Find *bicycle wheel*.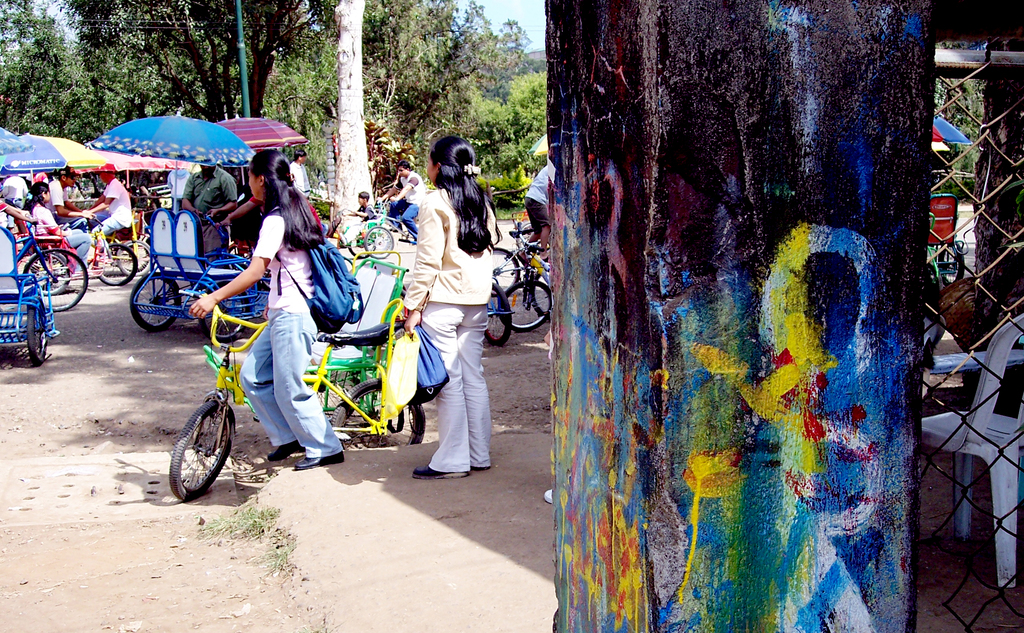
bbox(484, 277, 512, 348).
